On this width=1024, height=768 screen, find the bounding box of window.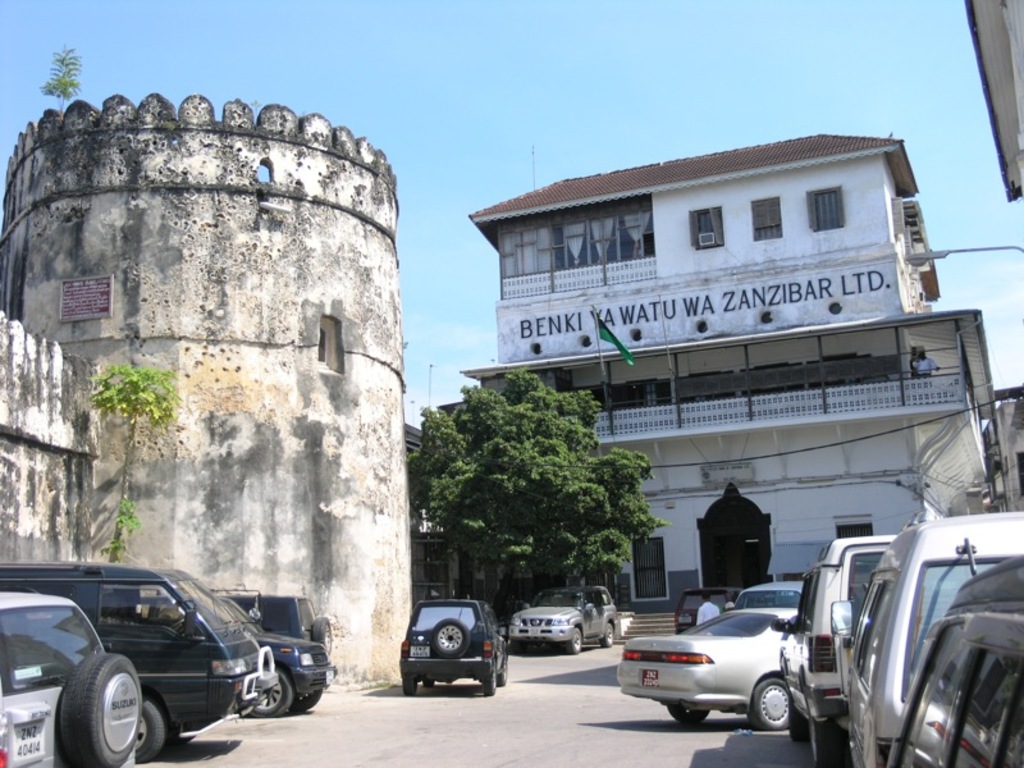
Bounding box: Rect(562, 387, 605, 417).
